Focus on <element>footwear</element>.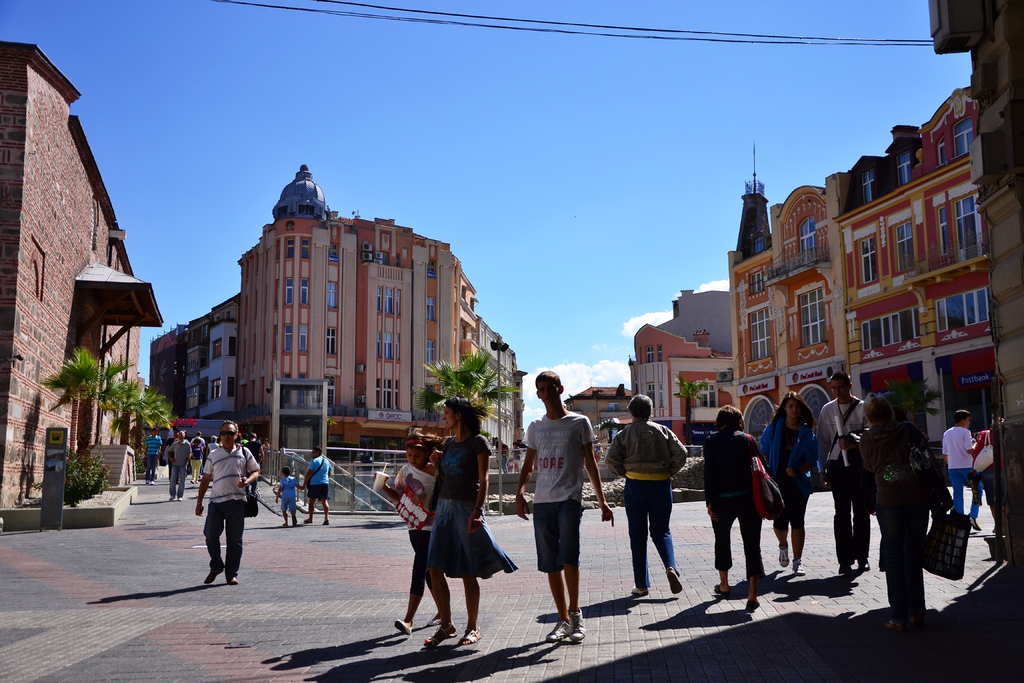
Focused at [x1=291, y1=514, x2=292, y2=527].
